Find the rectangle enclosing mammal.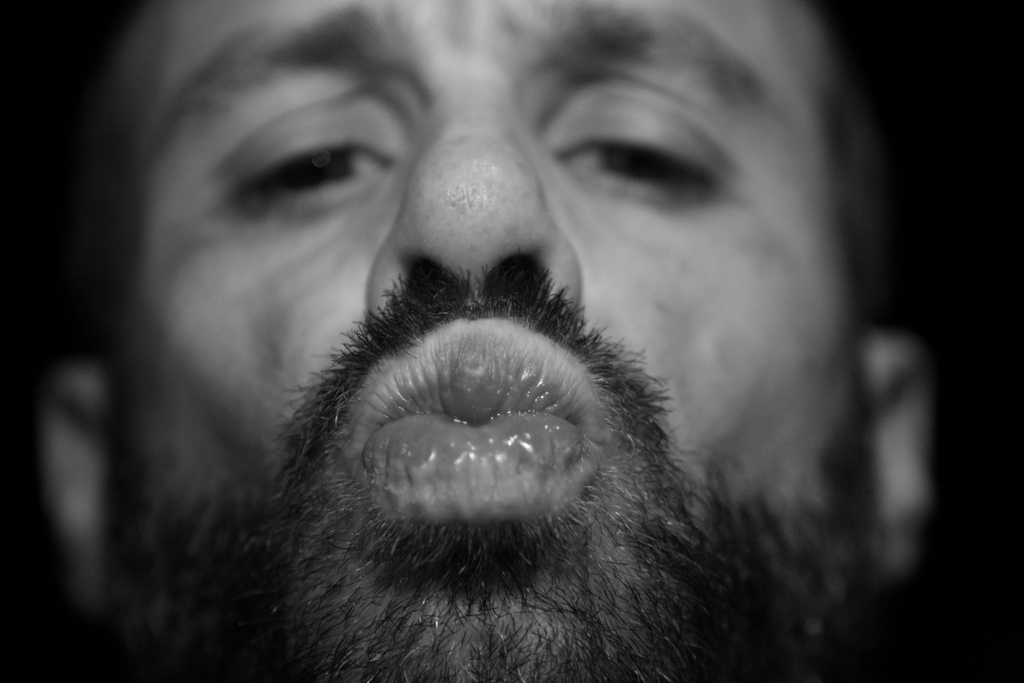
l=73, t=22, r=945, b=682.
